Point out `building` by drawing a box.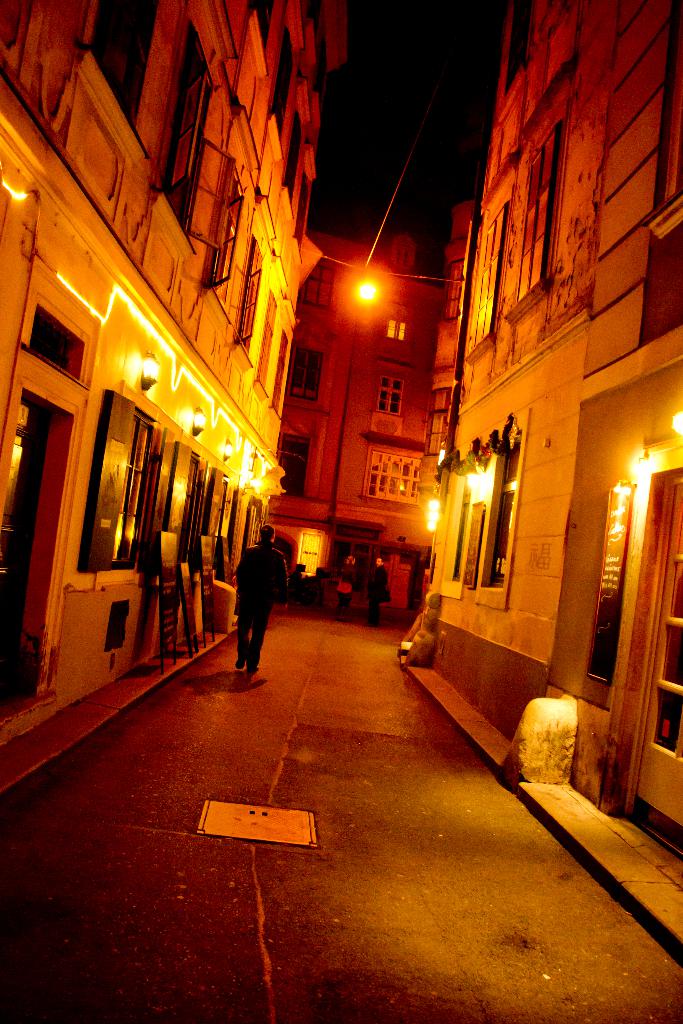
bbox(393, 1, 682, 860).
